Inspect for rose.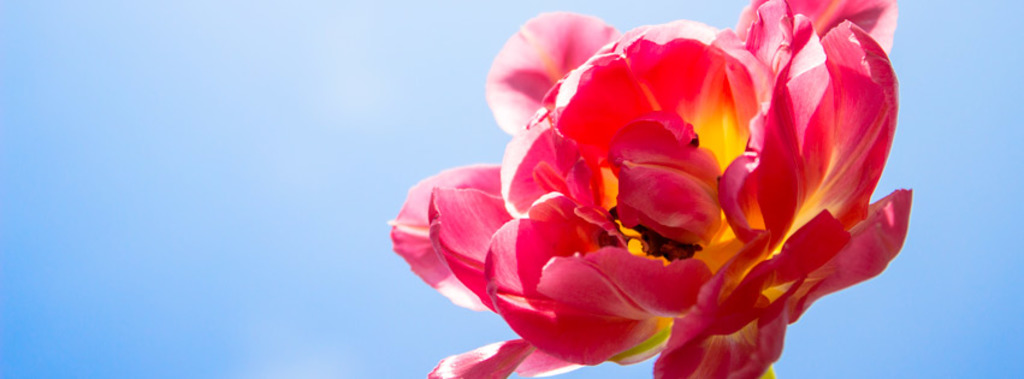
Inspection: bbox=(385, 0, 912, 378).
